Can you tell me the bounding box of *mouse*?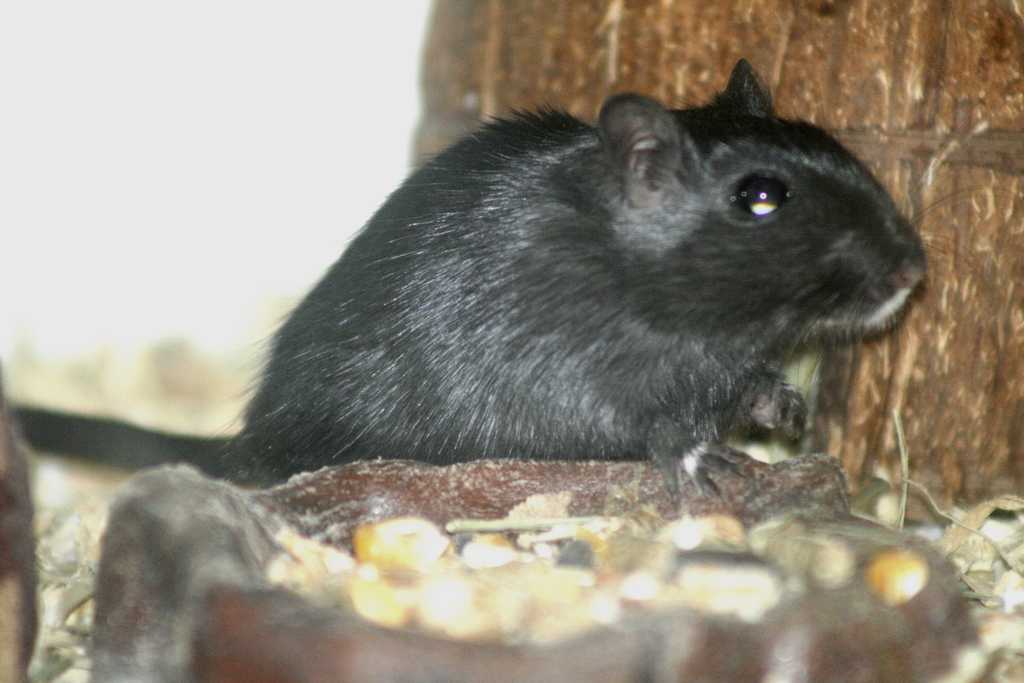
20/62/973/494.
